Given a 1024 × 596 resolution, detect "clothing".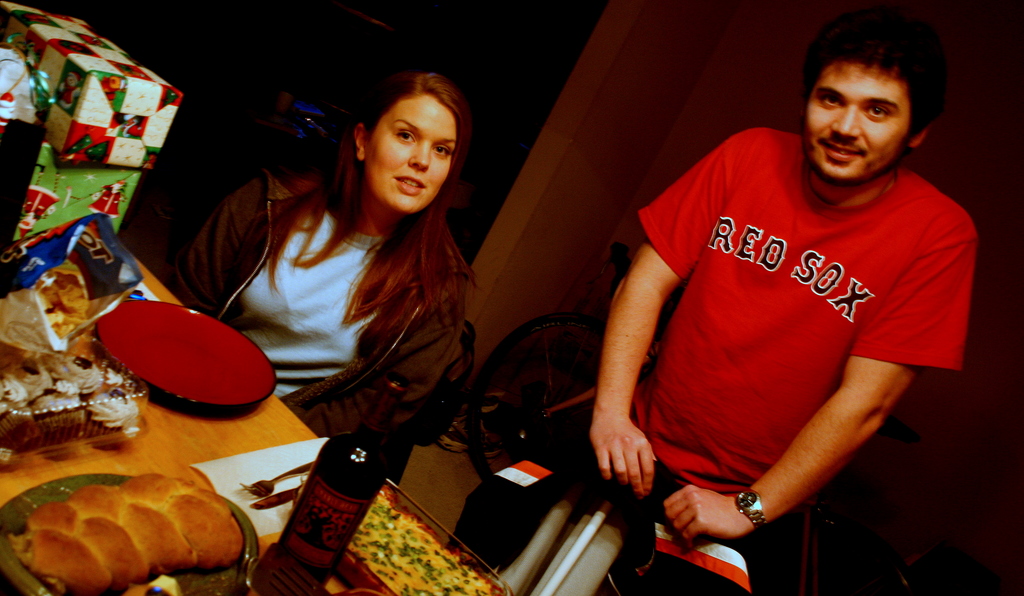
(628, 118, 952, 536).
